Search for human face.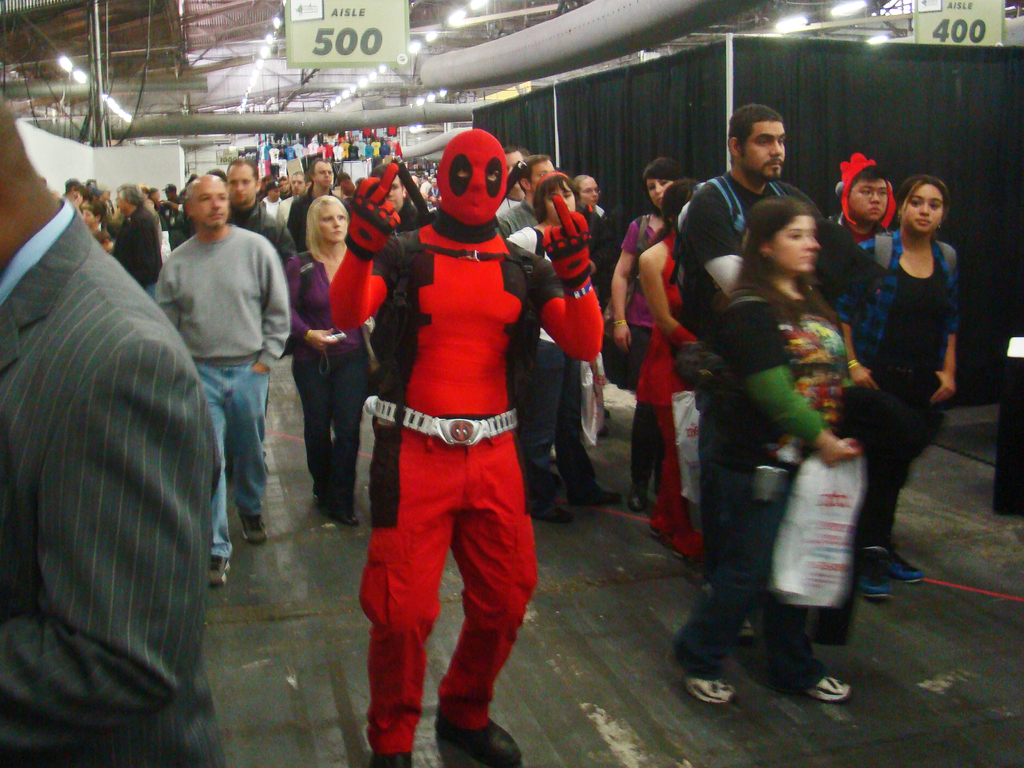
Found at detection(904, 188, 943, 233).
